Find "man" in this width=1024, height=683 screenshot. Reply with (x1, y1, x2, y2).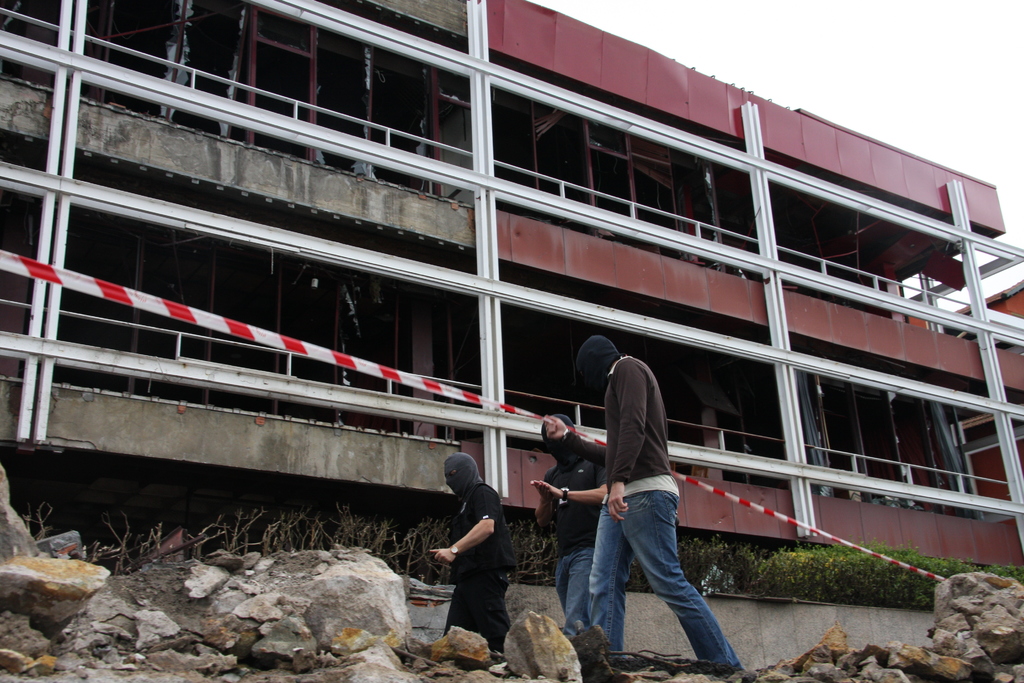
(554, 327, 730, 659).
